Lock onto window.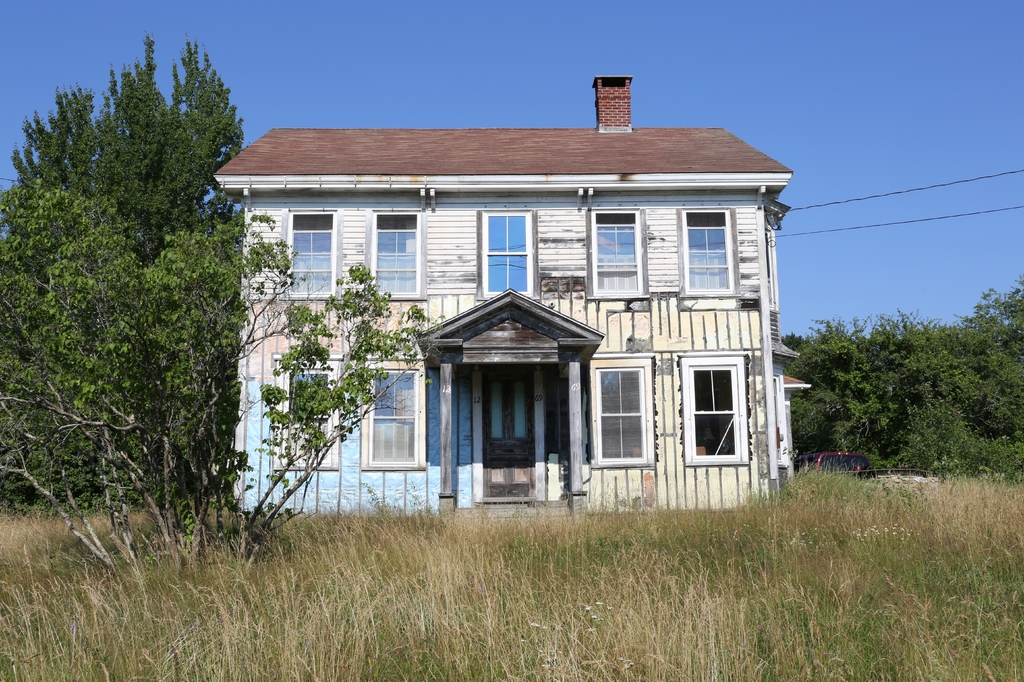
Locked: rect(687, 343, 755, 473).
